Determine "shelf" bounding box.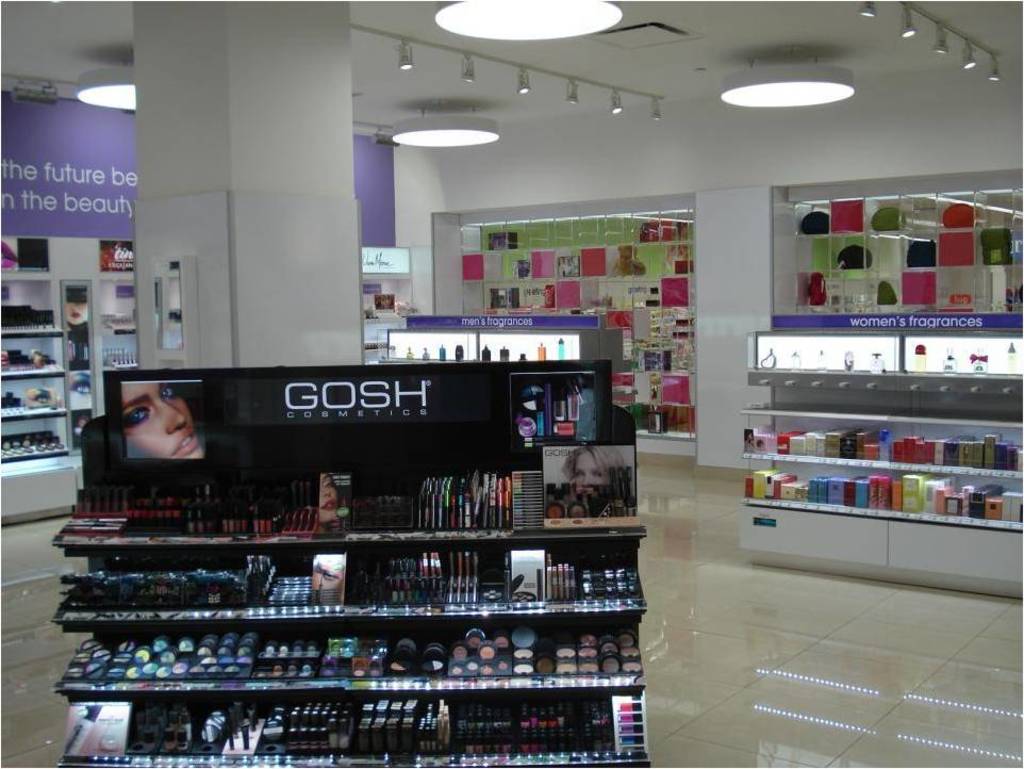
Determined: bbox=[72, 275, 138, 454].
